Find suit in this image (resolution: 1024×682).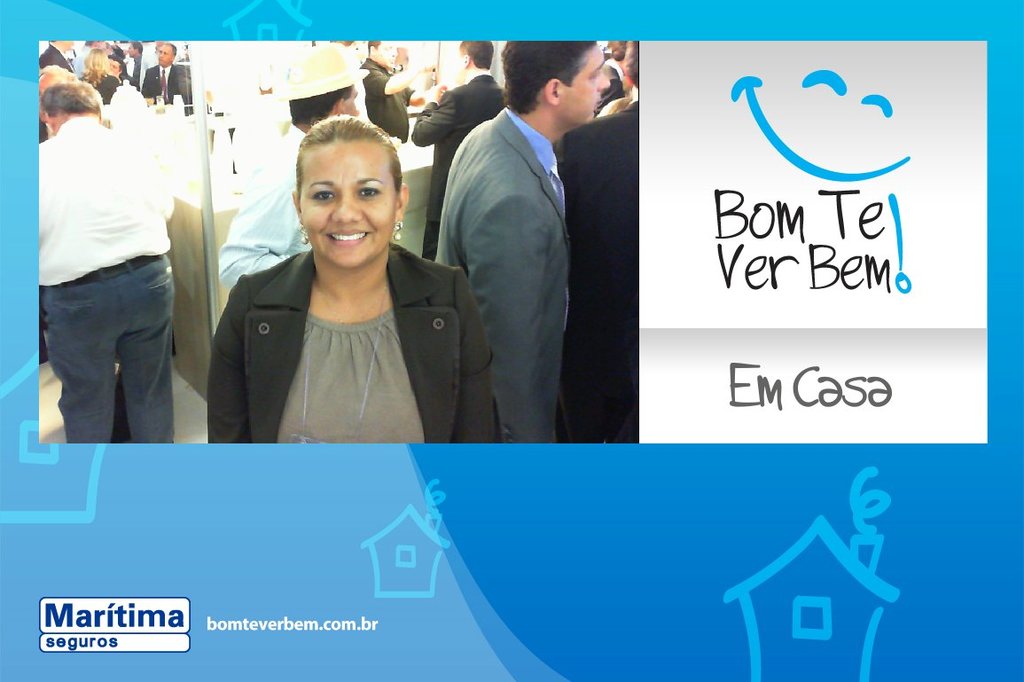
bbox=(407, 68, 512, 259).
